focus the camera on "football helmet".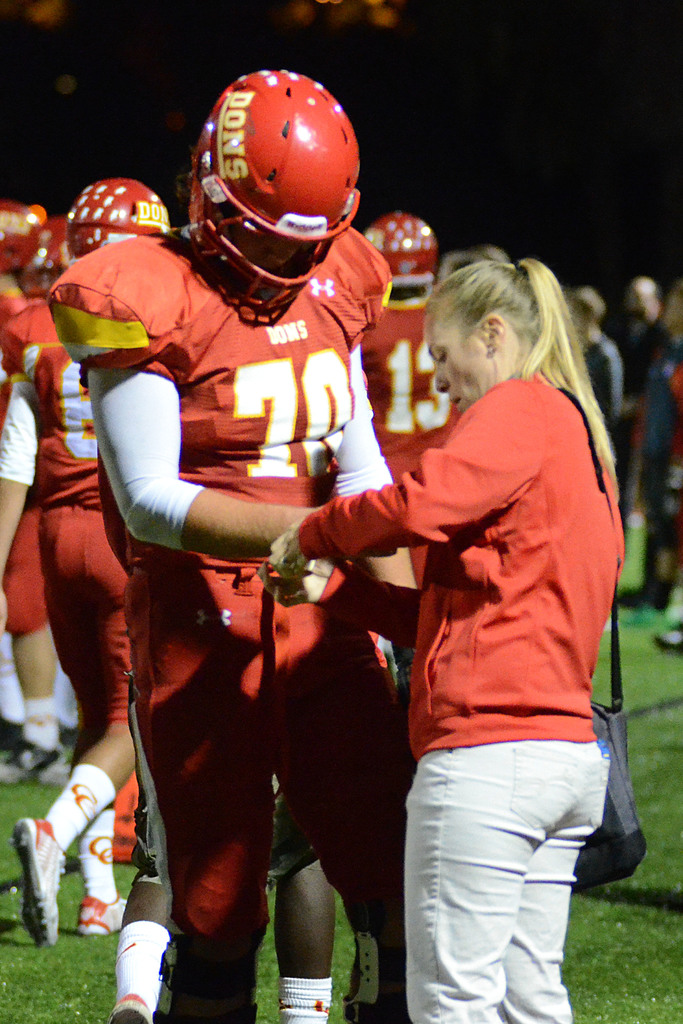
Focus region: 358:211:445:297.
